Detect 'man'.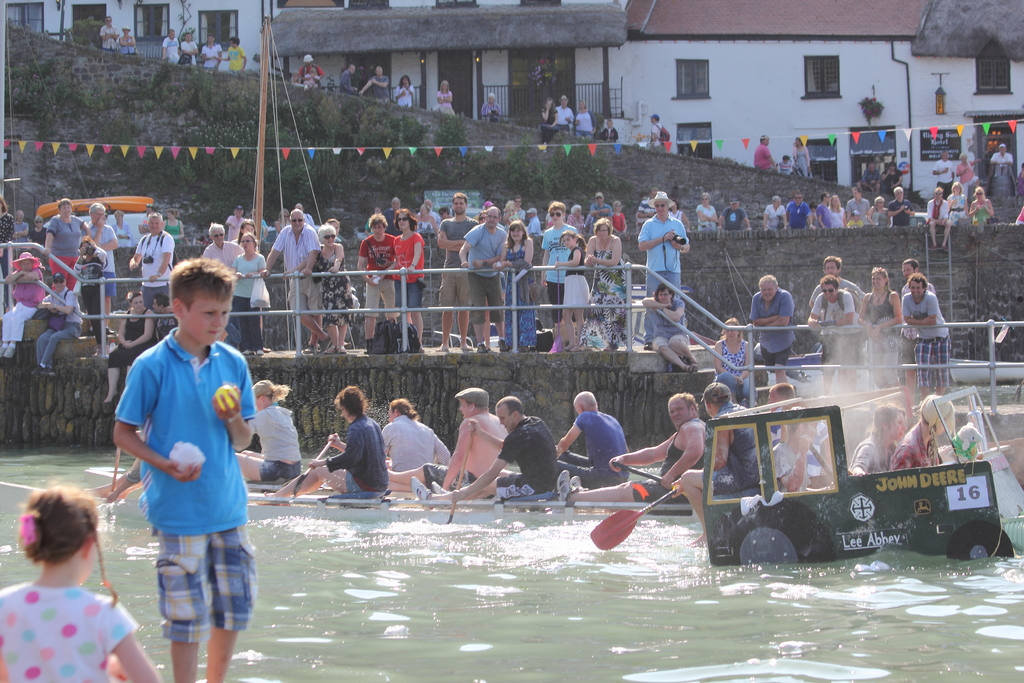
Detected at [x1=819, y1=194, x2=833, y2=227].
